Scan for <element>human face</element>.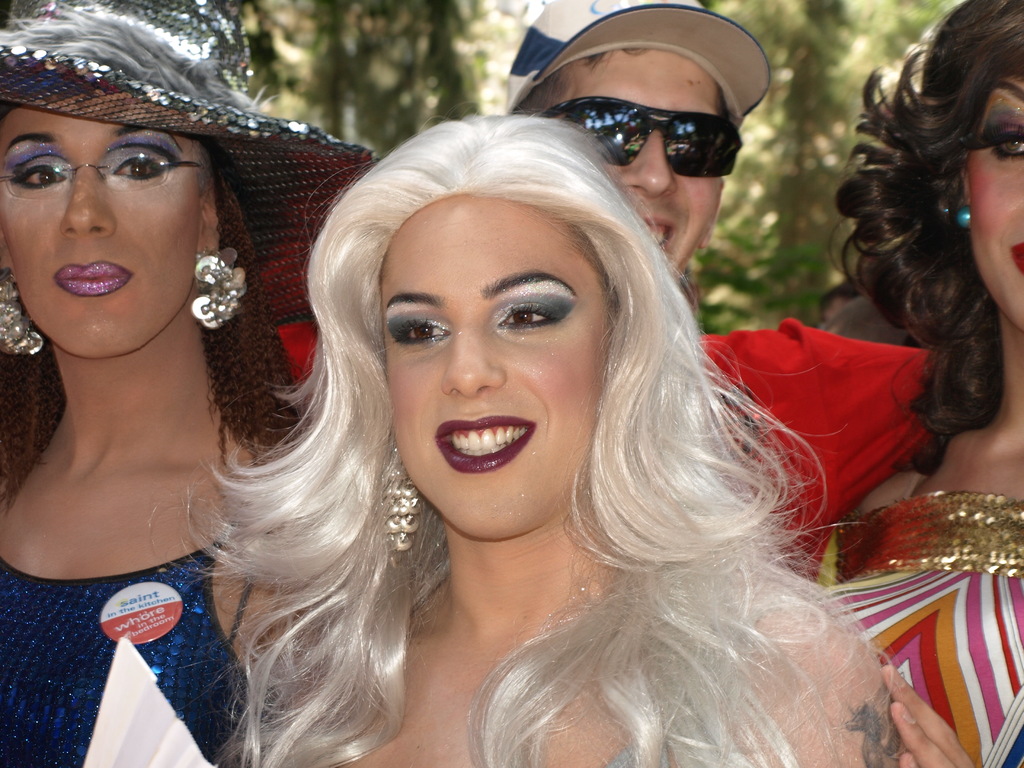
Scan result: (left=948, top=22, right=1023, bottom=351).
